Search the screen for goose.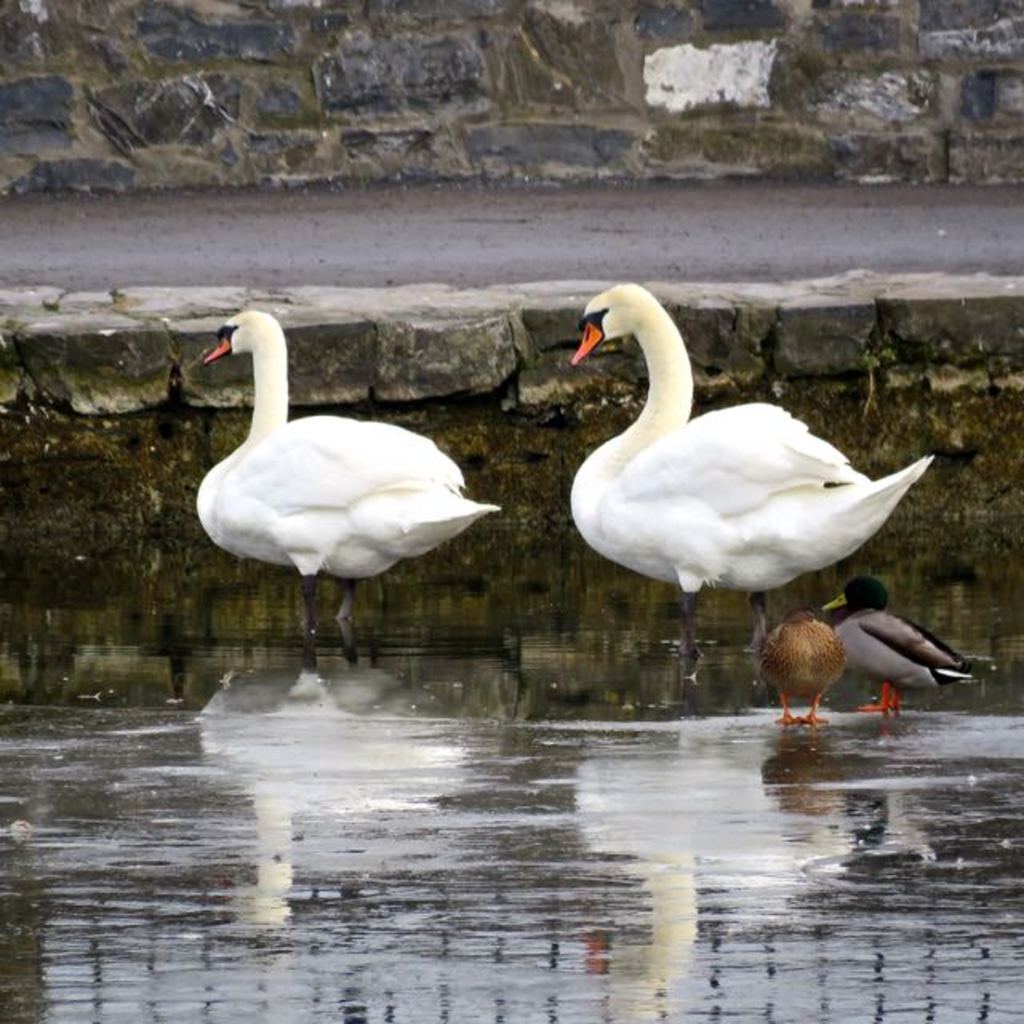
Found at 568:280:933:659.
